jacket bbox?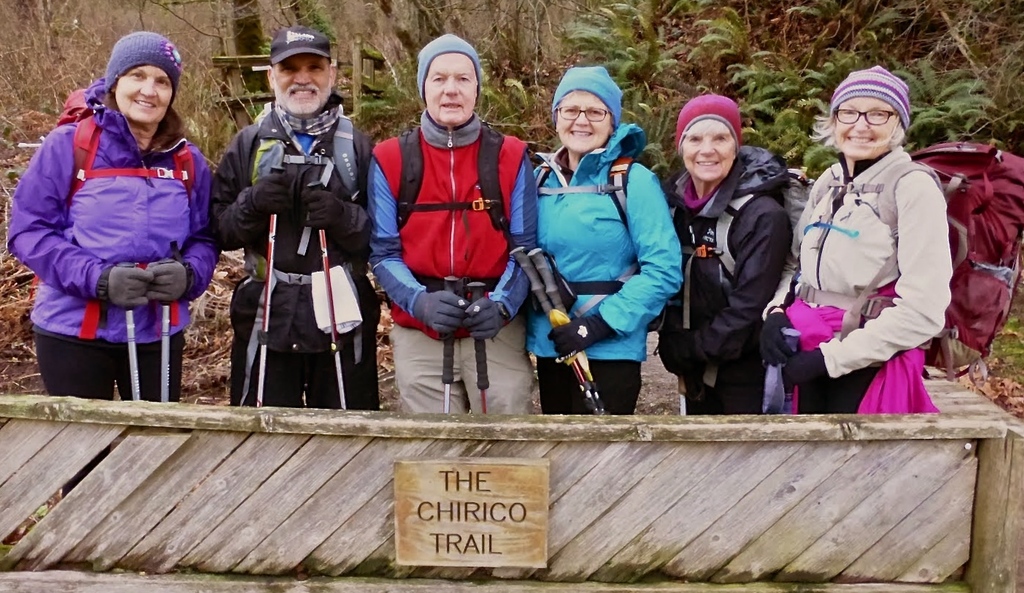
bbox(364, 102, 541, 332)
